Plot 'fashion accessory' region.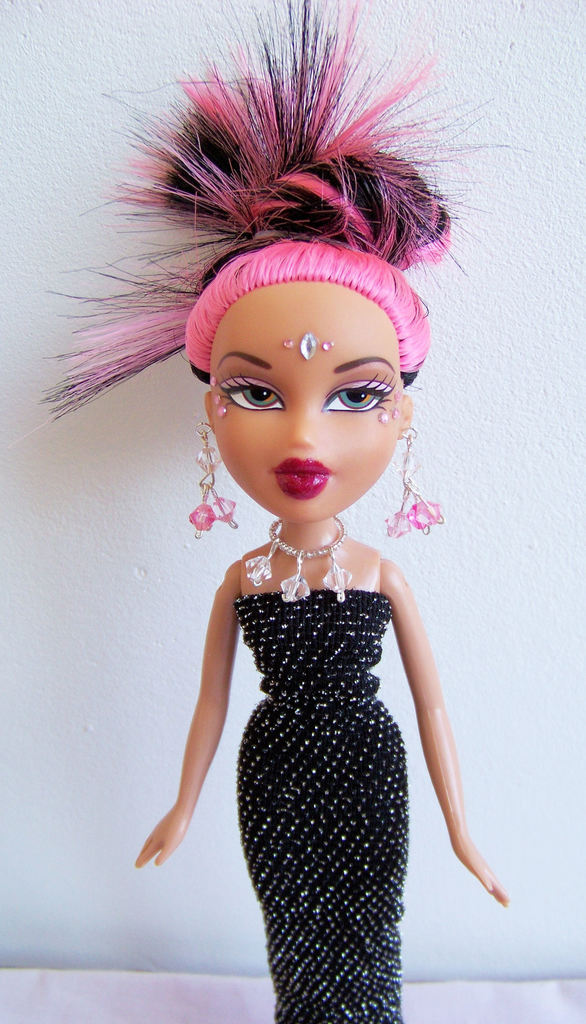
Plotted at box=[384, 424, 447, 540].
